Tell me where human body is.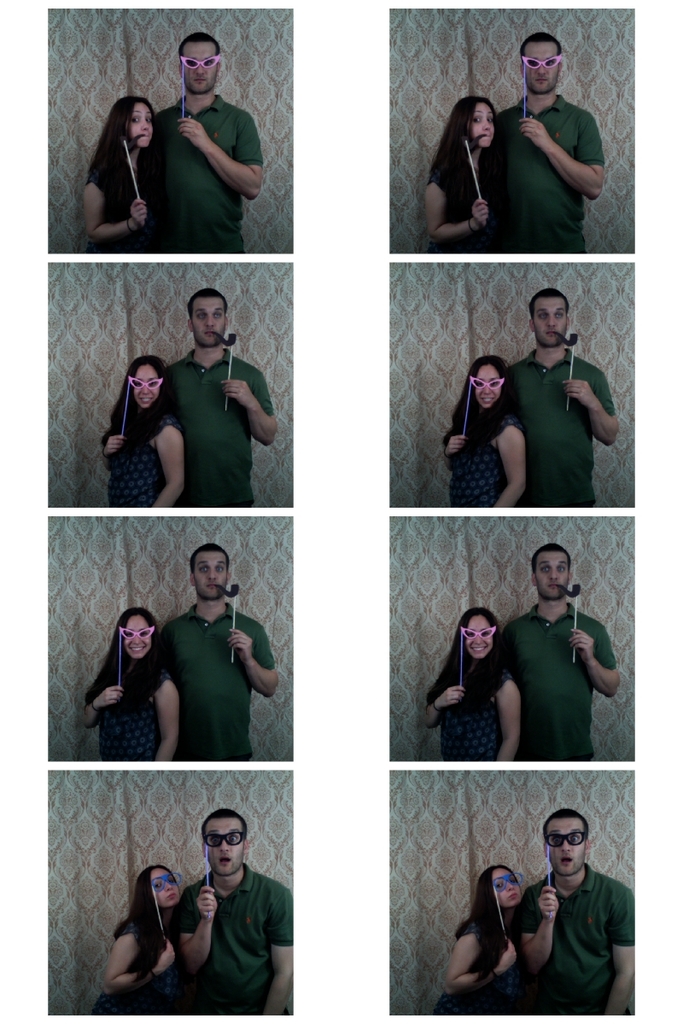
human body is at detection(414, 89, 500, 253).
